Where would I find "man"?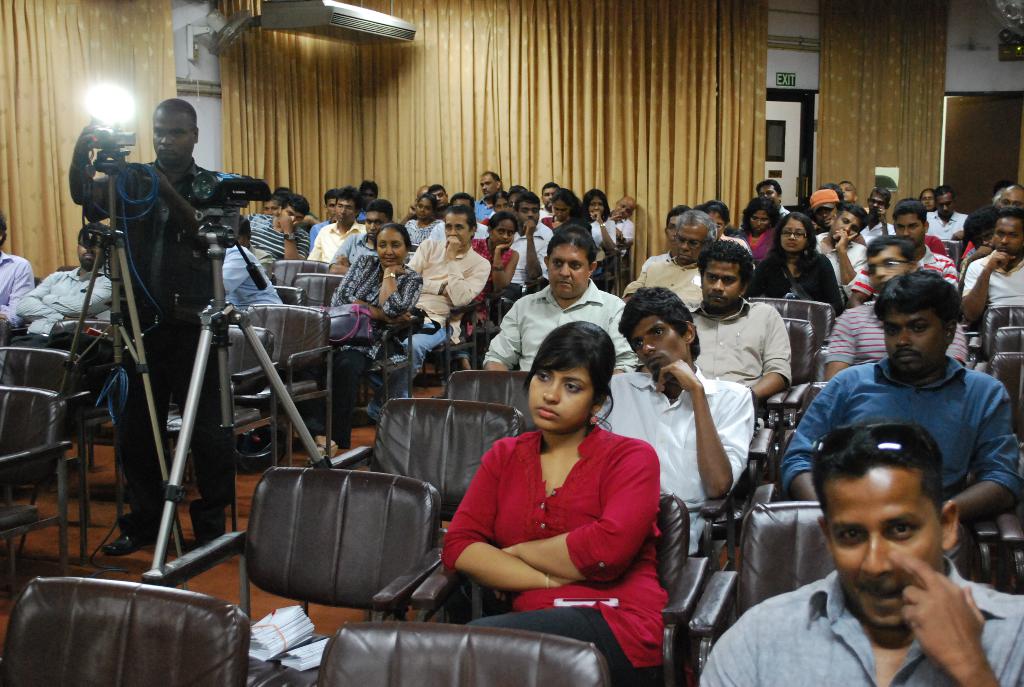
At locate(618, 208, 719, 309).
